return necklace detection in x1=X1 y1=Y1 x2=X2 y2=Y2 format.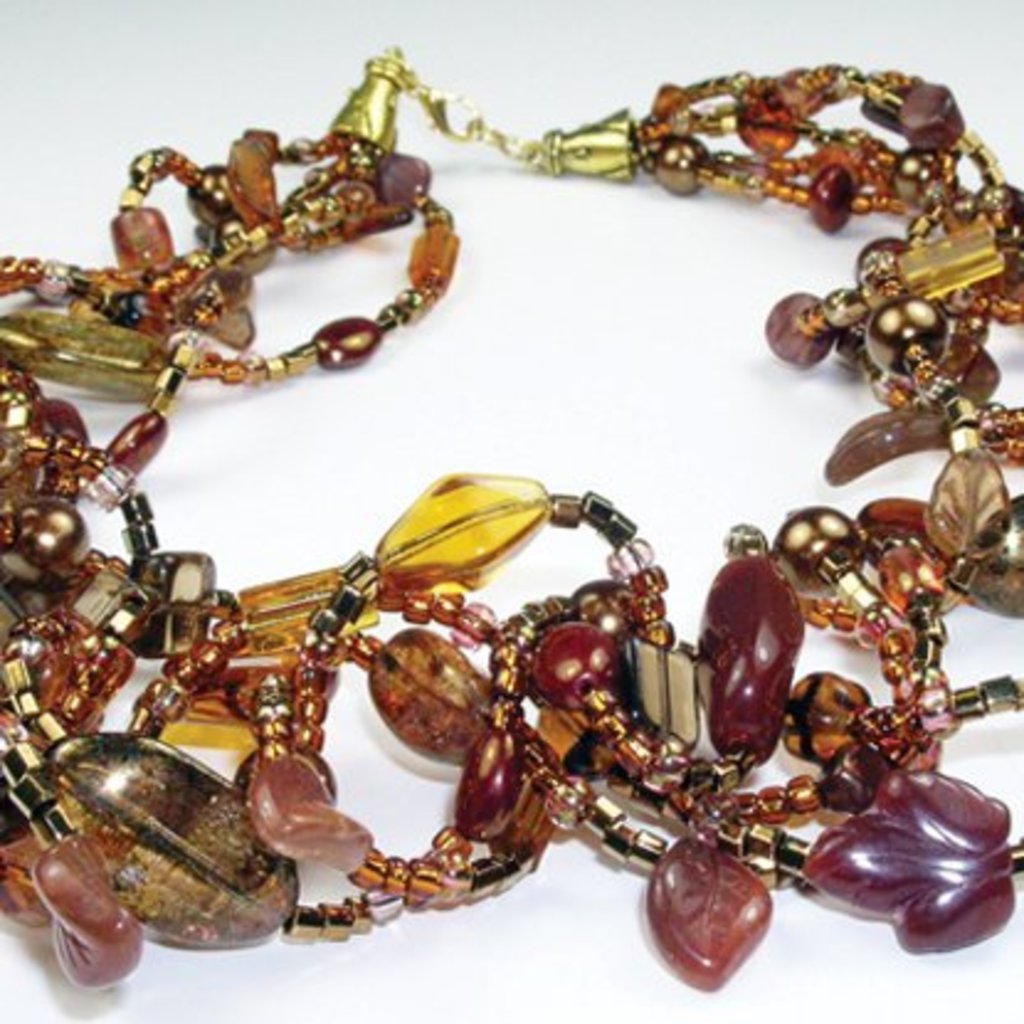
x1=15 y1=12 x2=1023 y2=977.
